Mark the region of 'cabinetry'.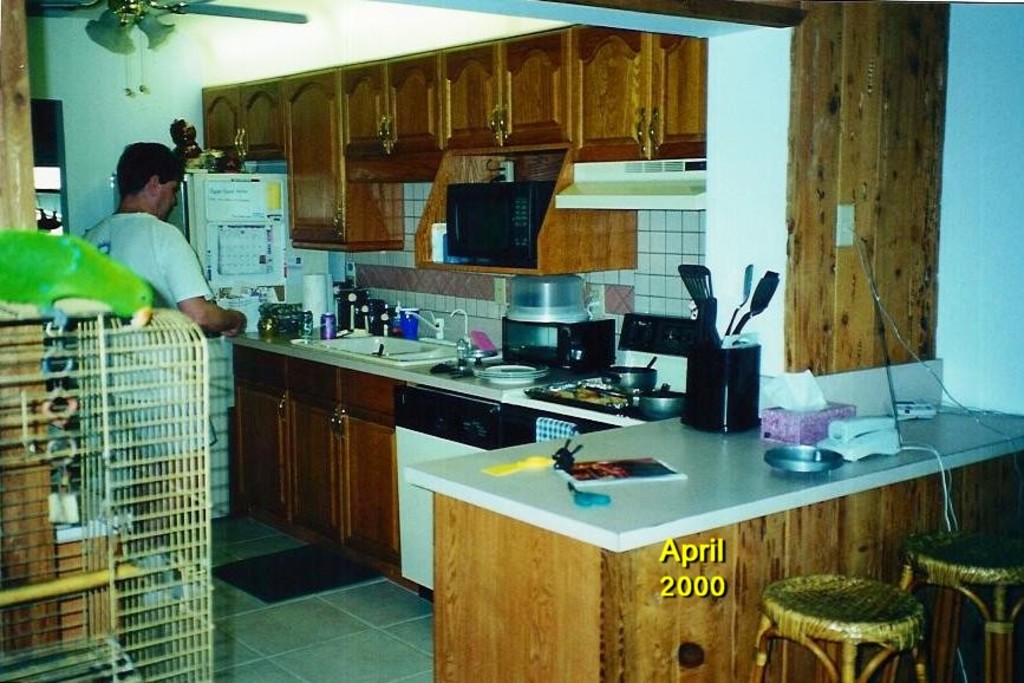
Region: locate(171, 34, 756, 345).
